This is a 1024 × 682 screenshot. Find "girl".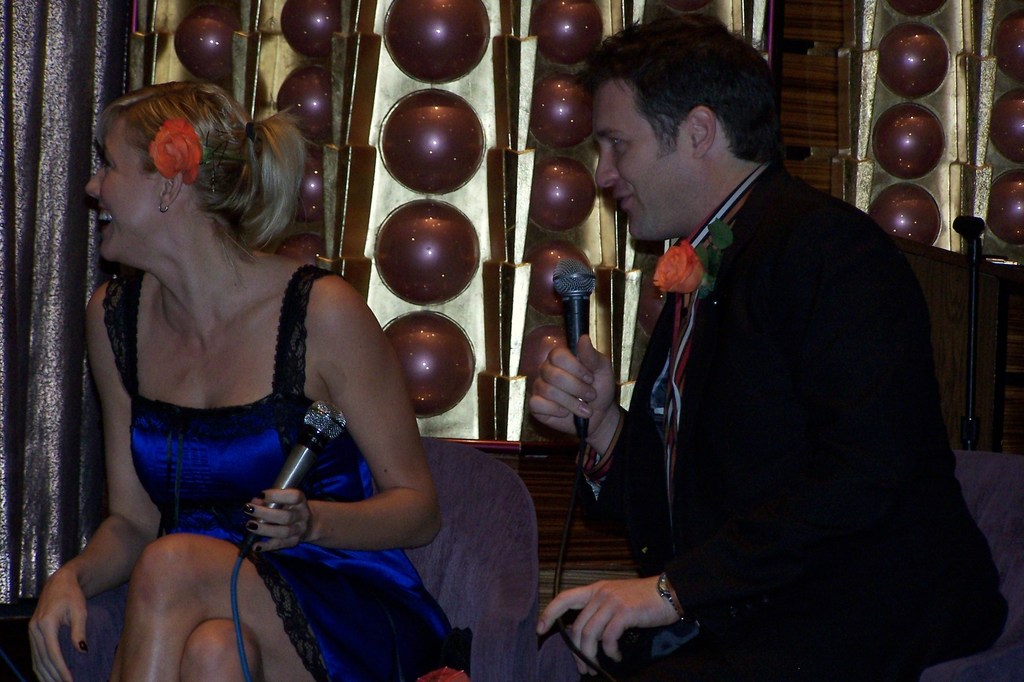
Bounding box: crop(26, 80, 463, 681).
